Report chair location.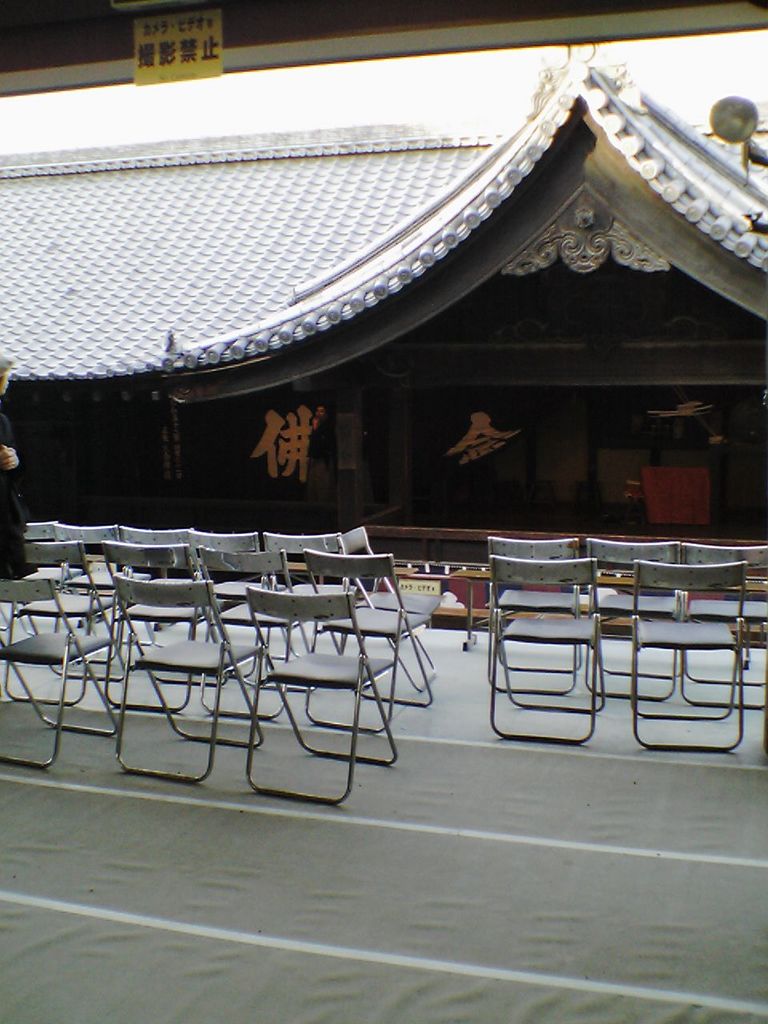
Report: (480, 534, 594, 698).
